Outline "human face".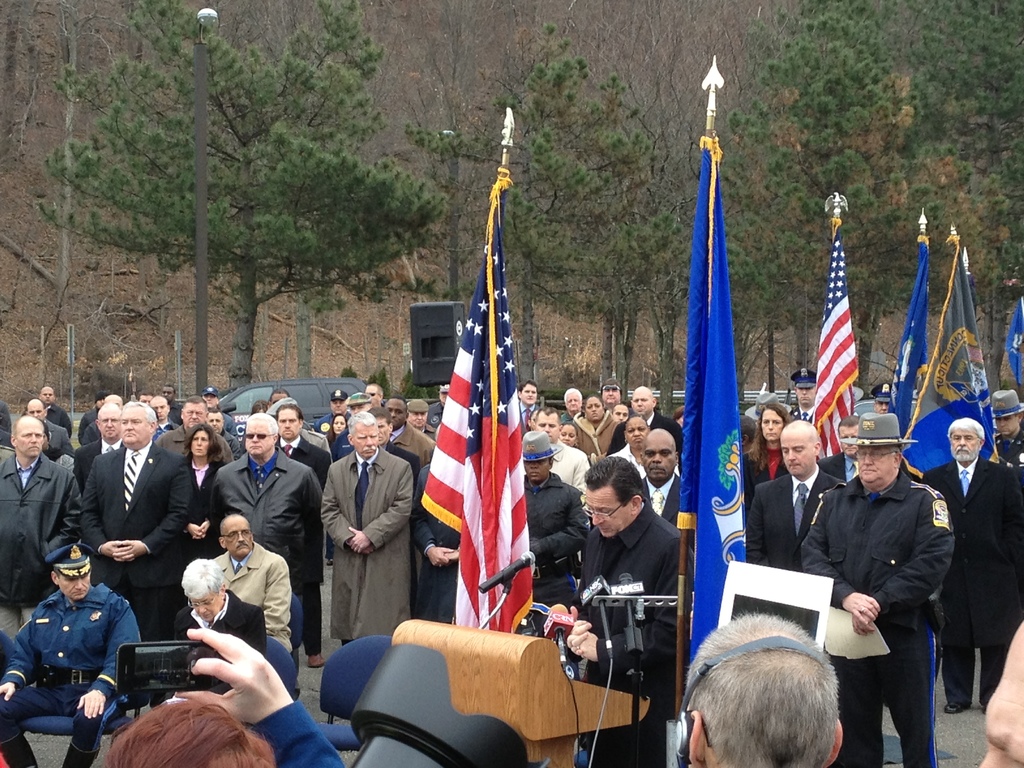
Outline: {"left": 603, "top": 386, "right": 621, "bottom": 404}.
